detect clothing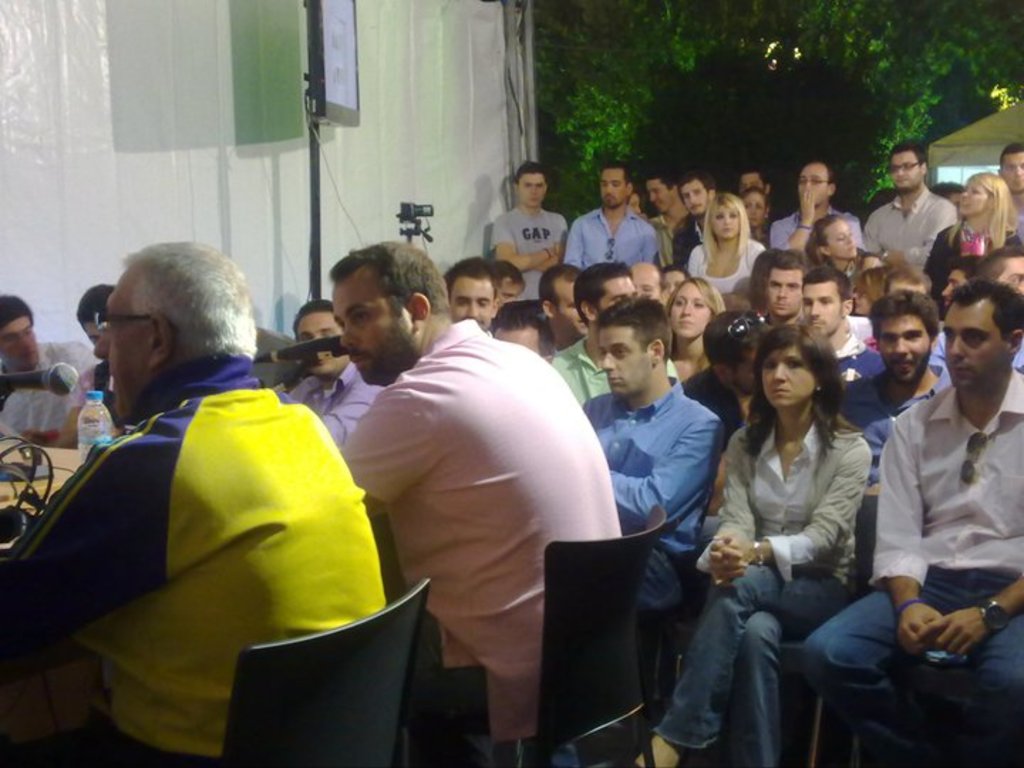
bbox=(831, 324, 893, 444)
